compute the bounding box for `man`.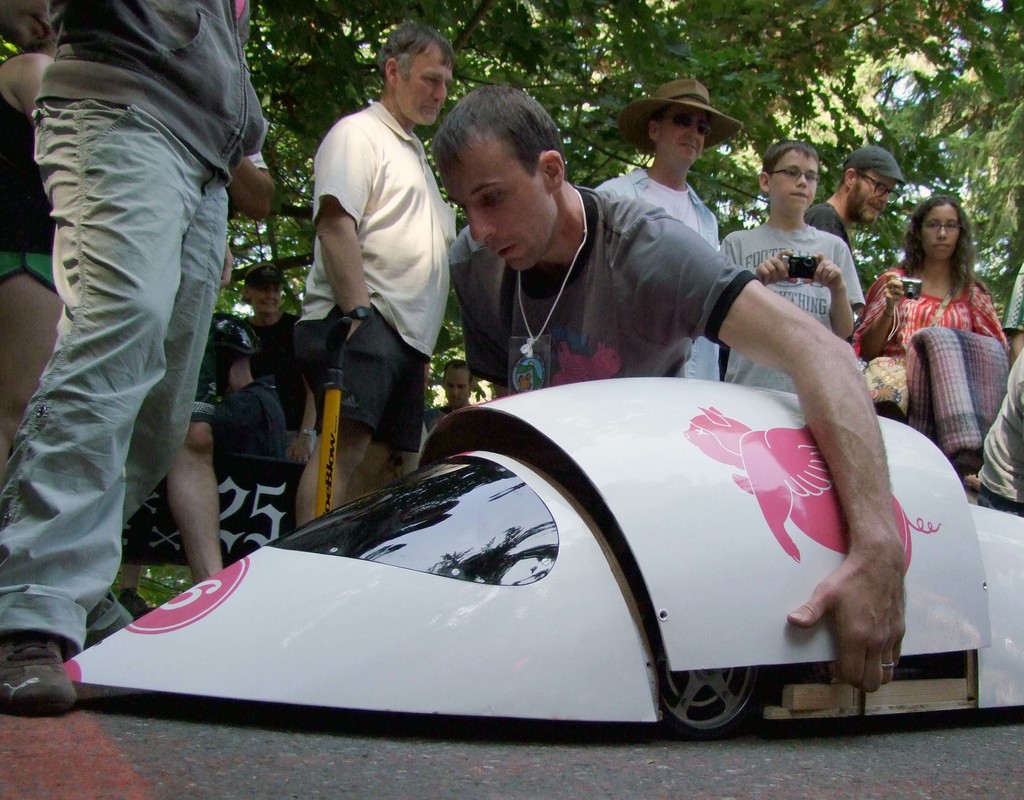
<bbox>237, 268, 325, 434</bbox>.
